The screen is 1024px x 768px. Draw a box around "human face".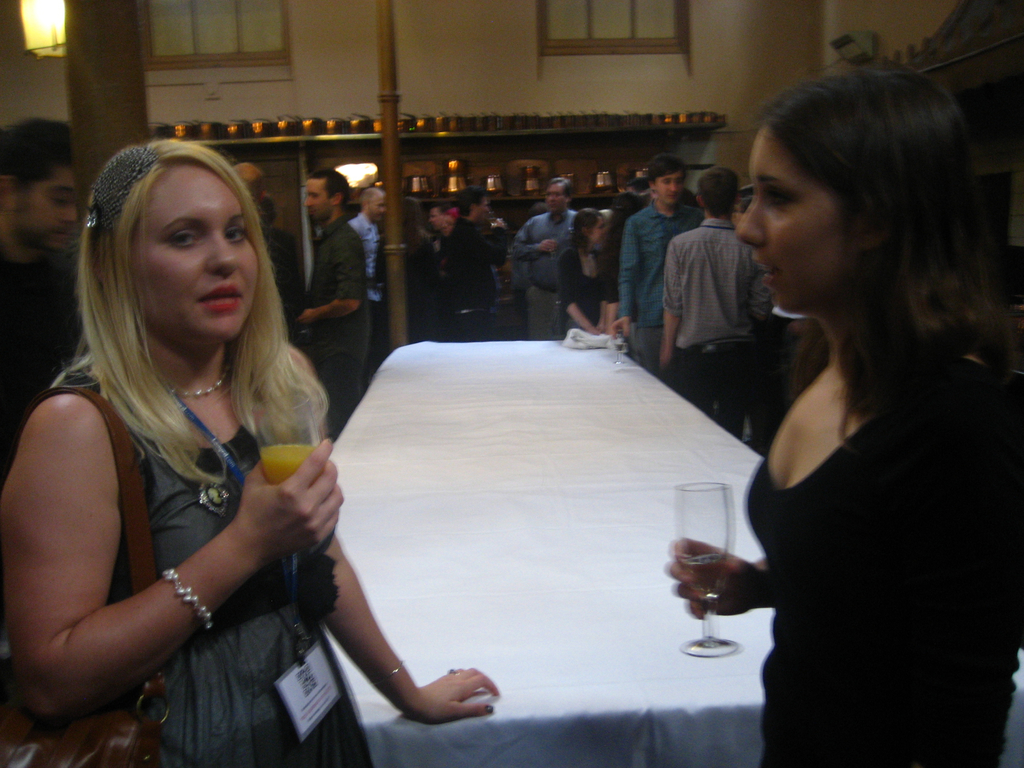
x1=429 y1=207 x2=445 y2=228.
